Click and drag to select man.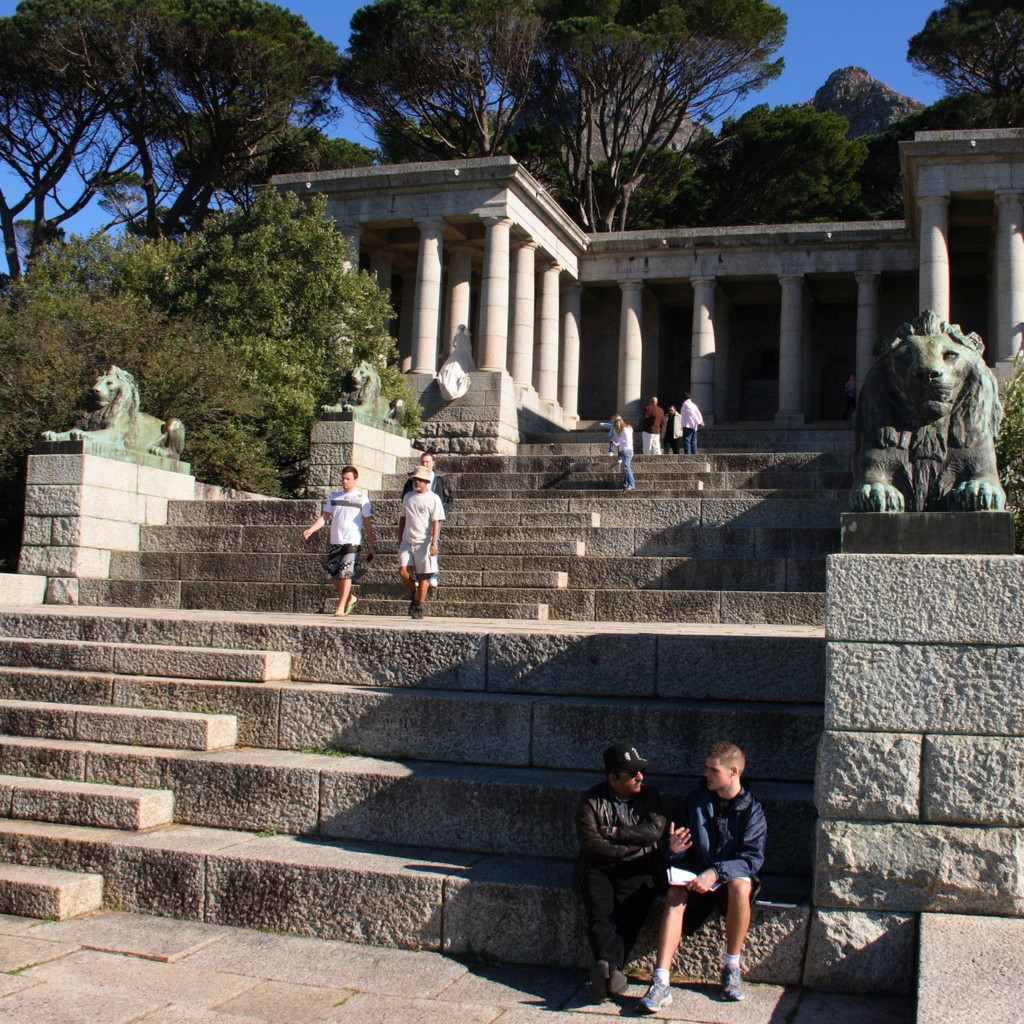
Selection: (x1=644, y1=391, x2=666, y2=455).
